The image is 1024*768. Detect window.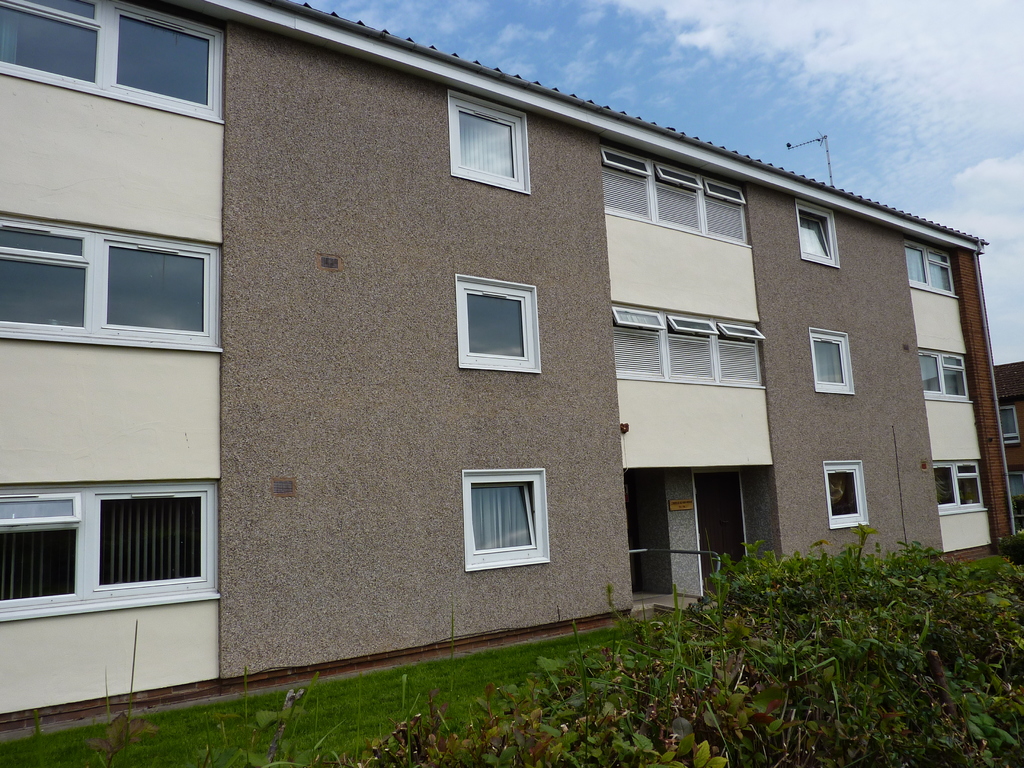
Detection: crop(0, 484, 227, 625).
